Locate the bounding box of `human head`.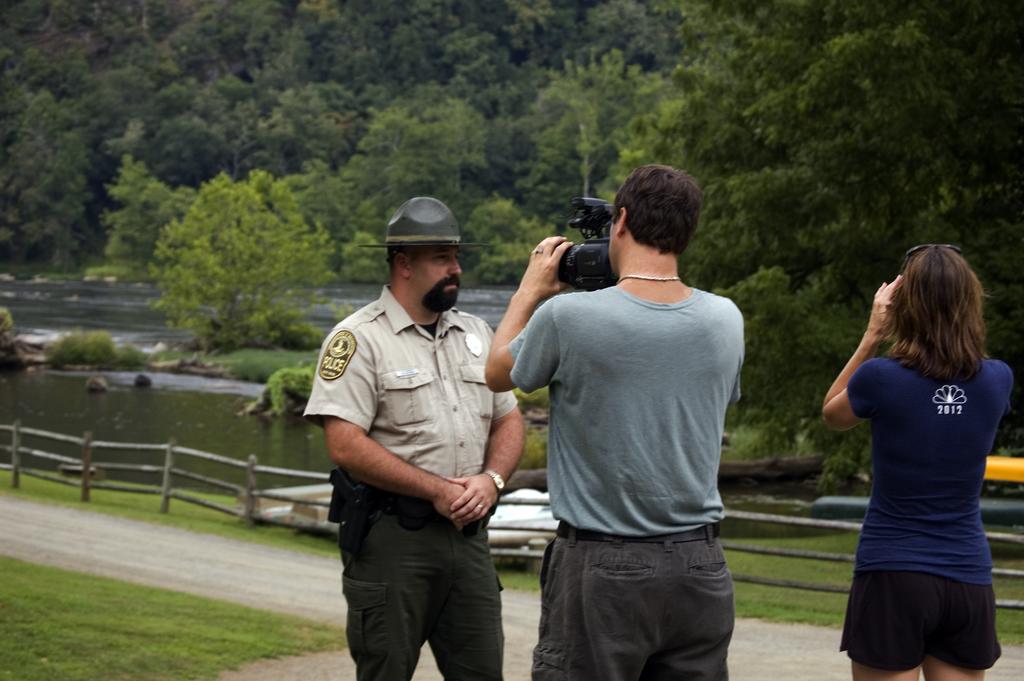
Bounding box: box=[607, 161, 703, 275].
